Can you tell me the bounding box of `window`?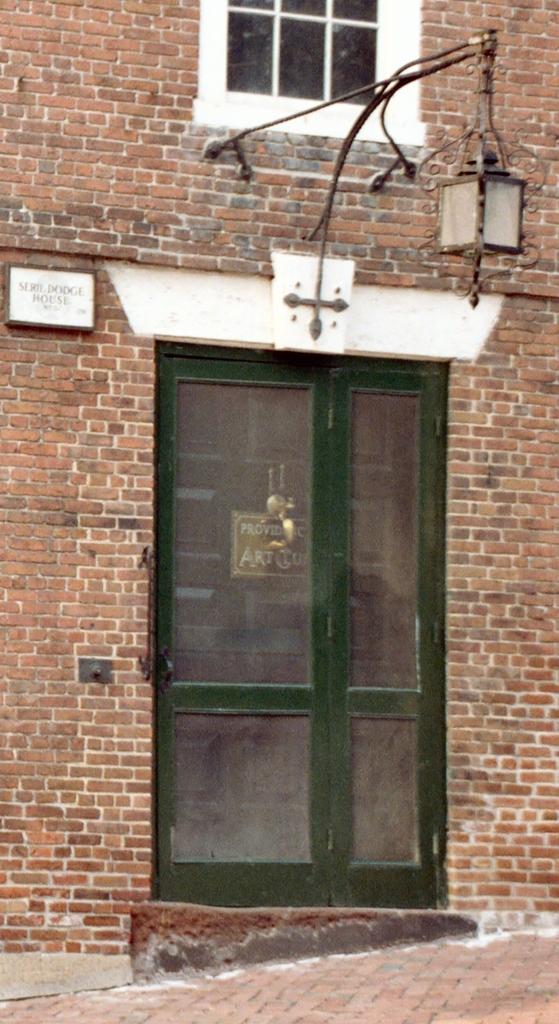
(206,0,416,141).
